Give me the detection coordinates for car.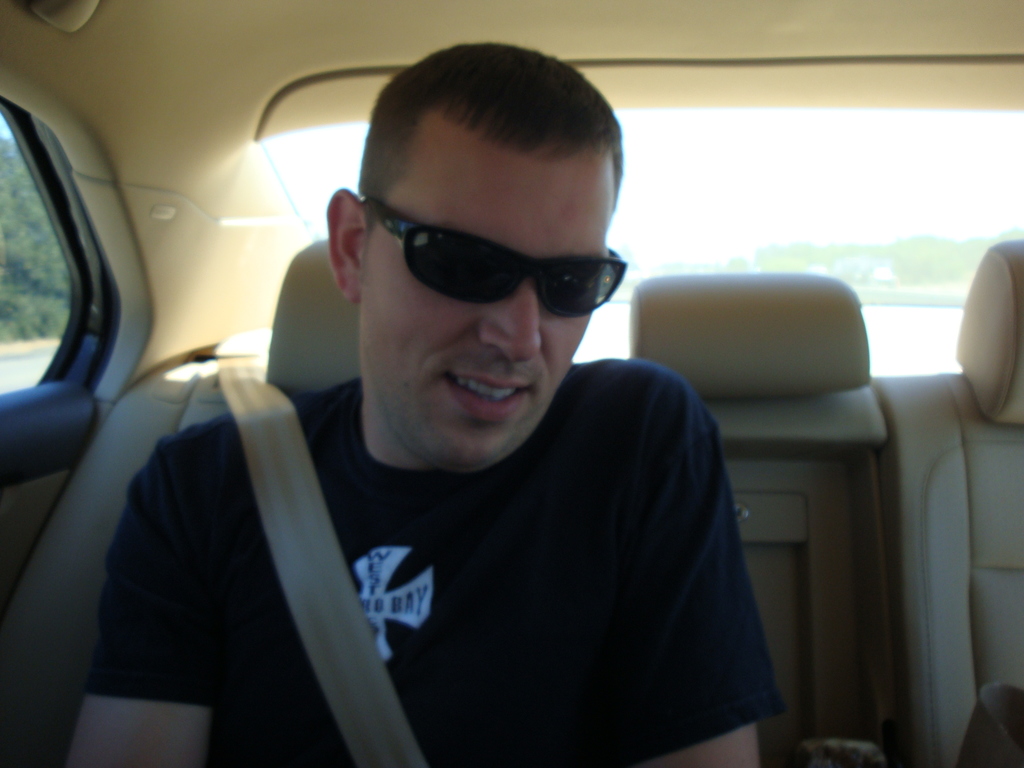
0 0 1023 767.
